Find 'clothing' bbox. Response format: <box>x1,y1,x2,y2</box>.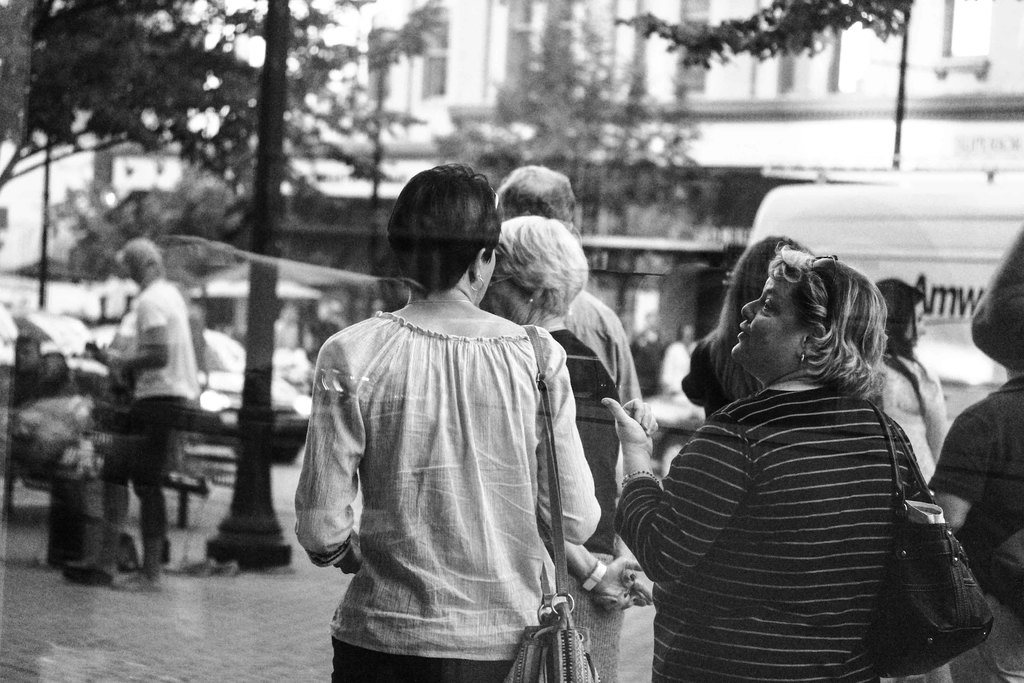
<box>296,309,599,682</box>.
